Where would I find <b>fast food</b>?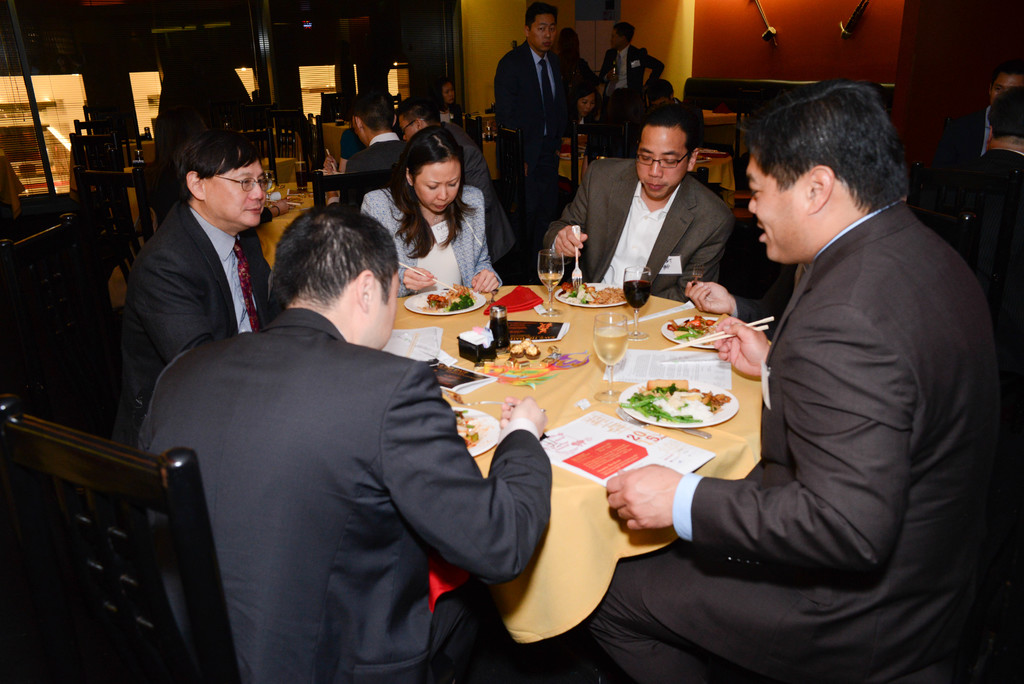
At (423,284,481,316).
